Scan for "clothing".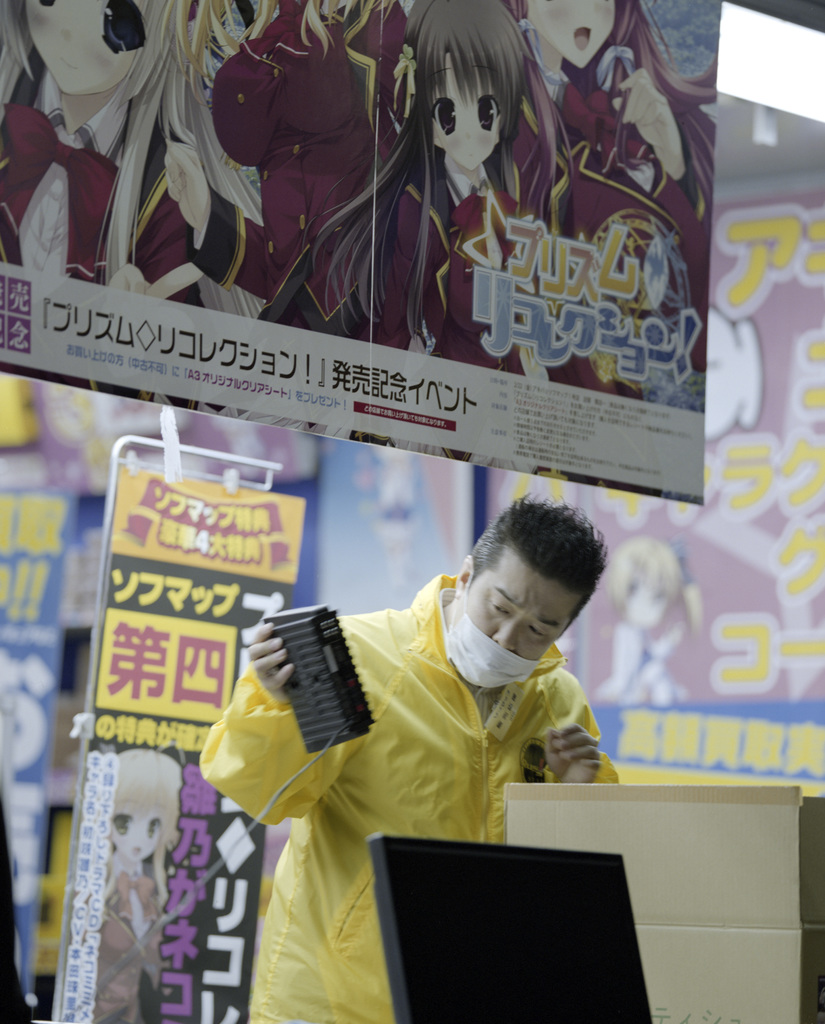
Scan result: BBox(512, 24, 693, 262).
